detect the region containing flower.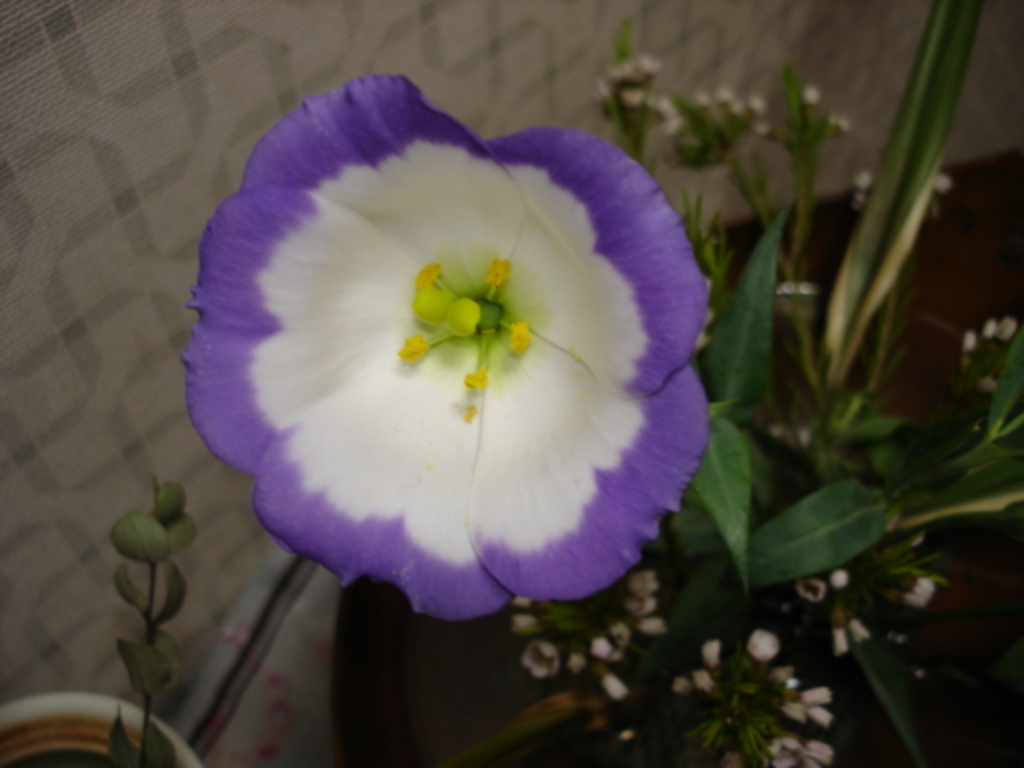
<bbox>174, 72, 714, 651</bbox>.
